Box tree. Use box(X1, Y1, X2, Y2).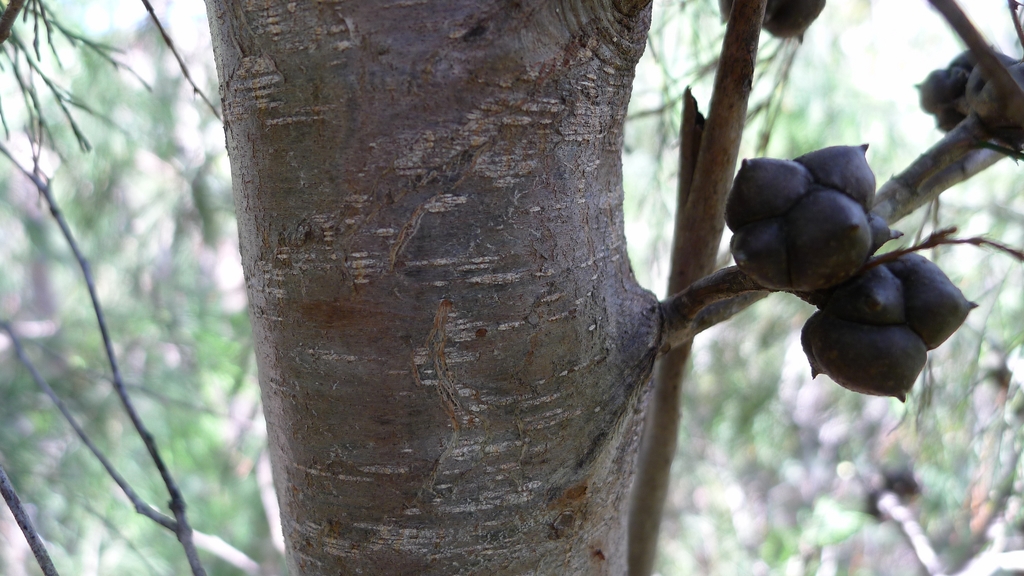
box(0, 0, 1023, 575).
